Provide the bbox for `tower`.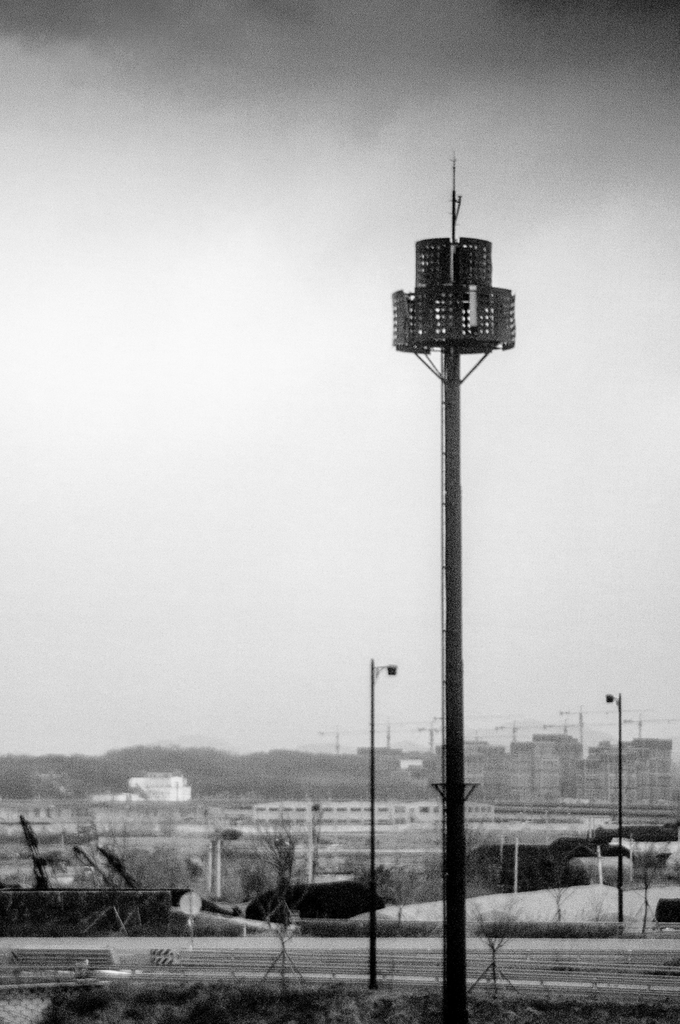
[left=633, top=712, right=659, bottom=739].
